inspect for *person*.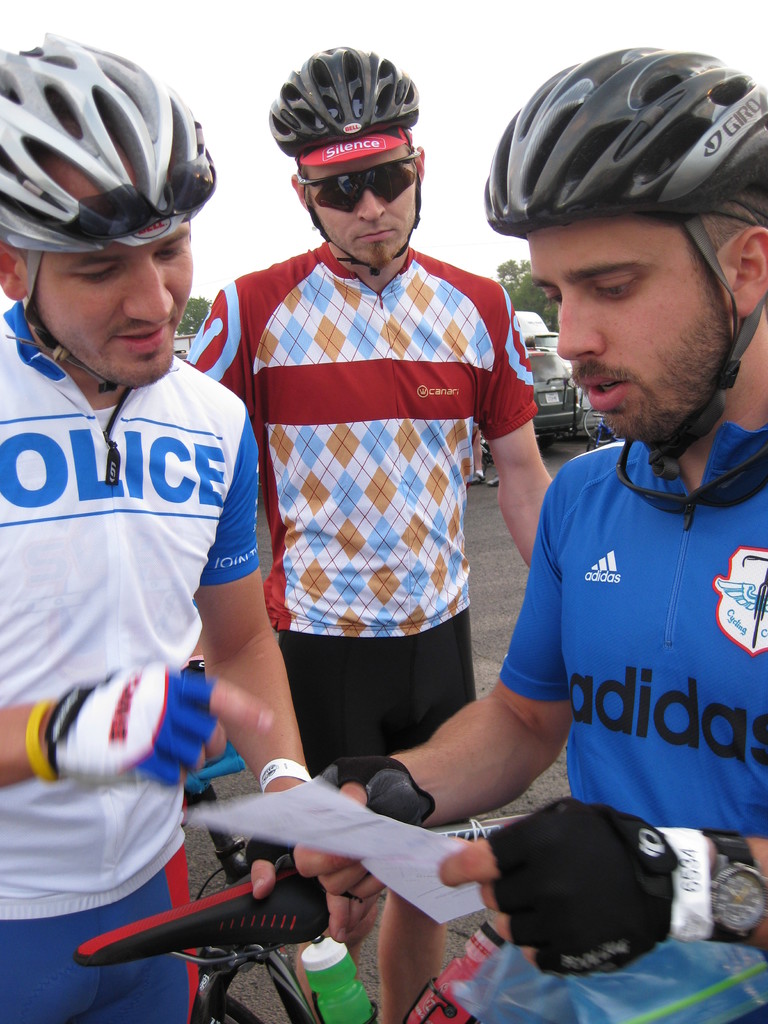
Inspection: <bbox>0, 31, 365, 1023</bbox>.
